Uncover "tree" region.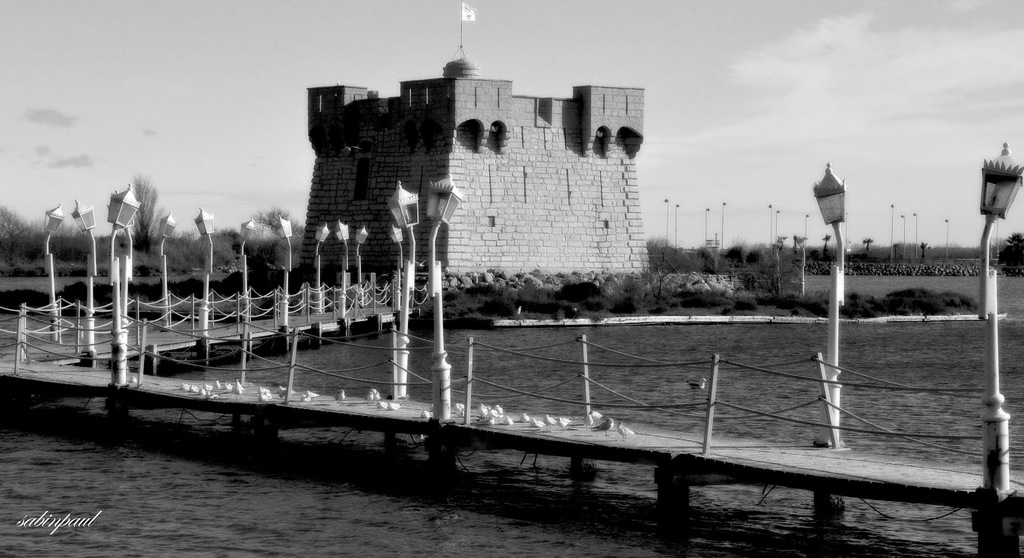
Uncovered: [left=989, top=231, right=1023, bottom=275].
